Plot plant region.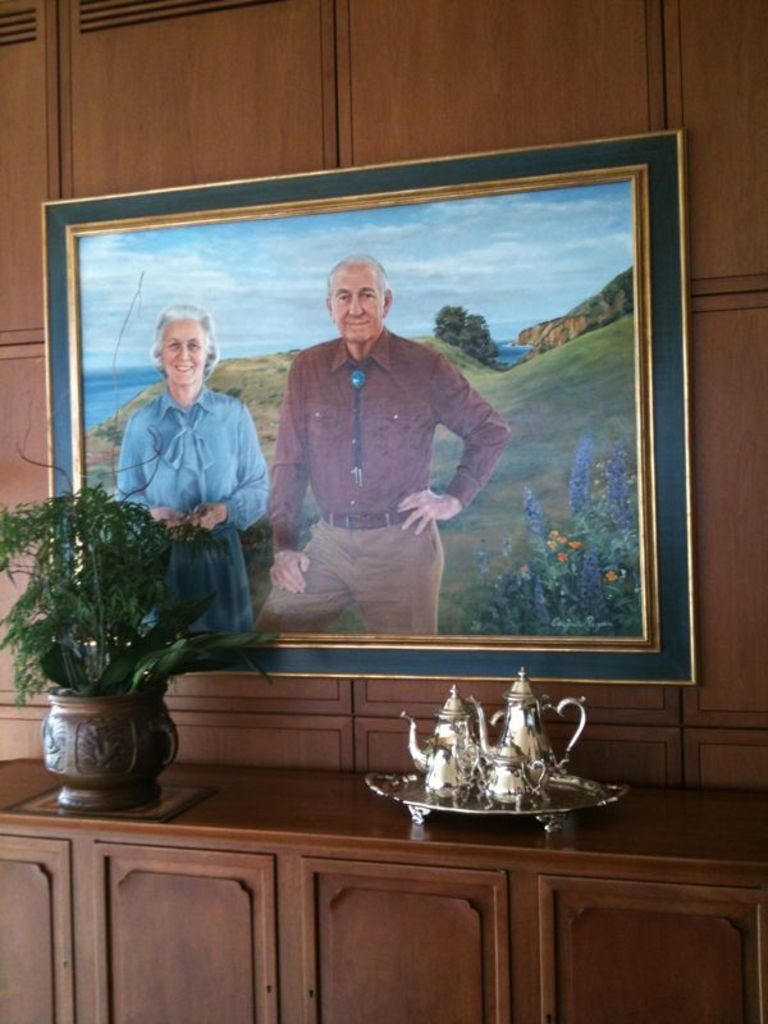
Plotted at bbox=[215, 383, 224, 394].
